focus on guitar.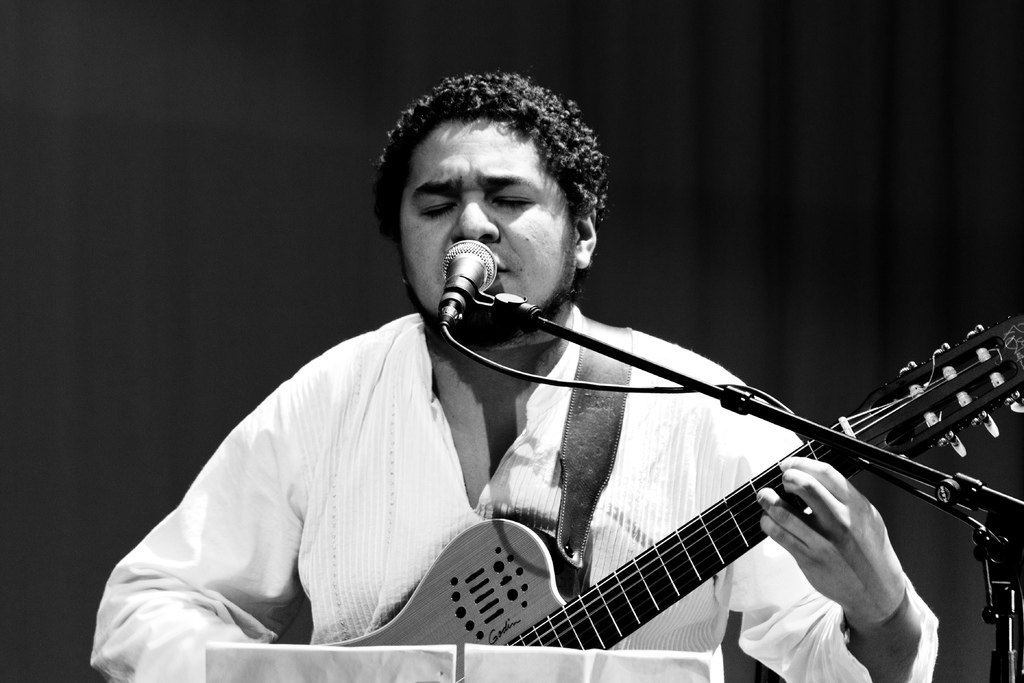
Focused at <region>387, 336, 1018, 682</region>.
